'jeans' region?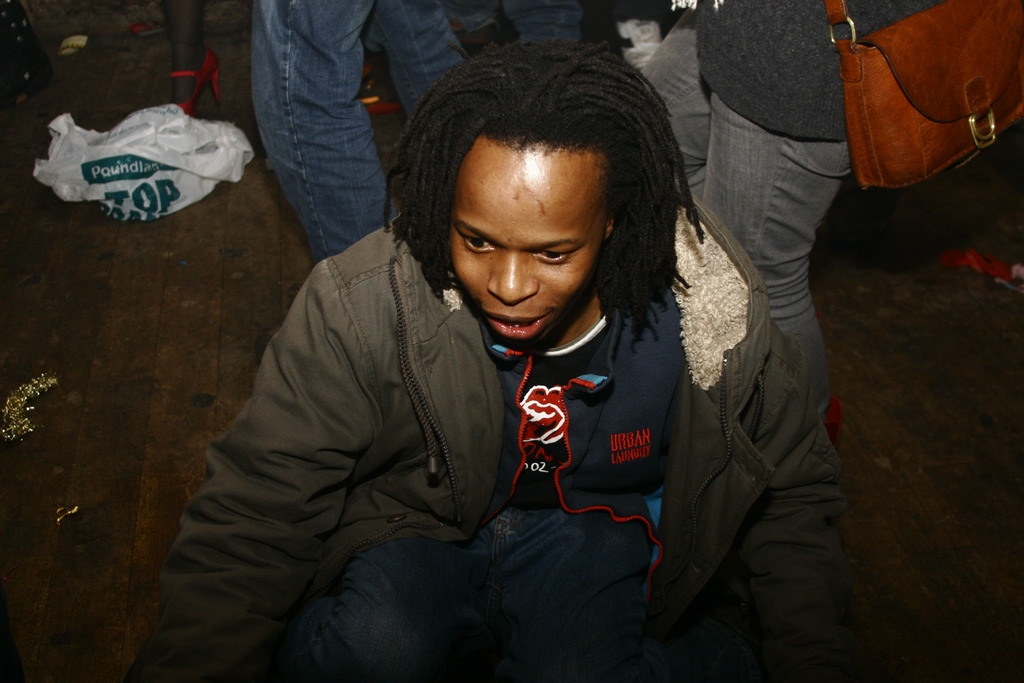
273,513,646,682
